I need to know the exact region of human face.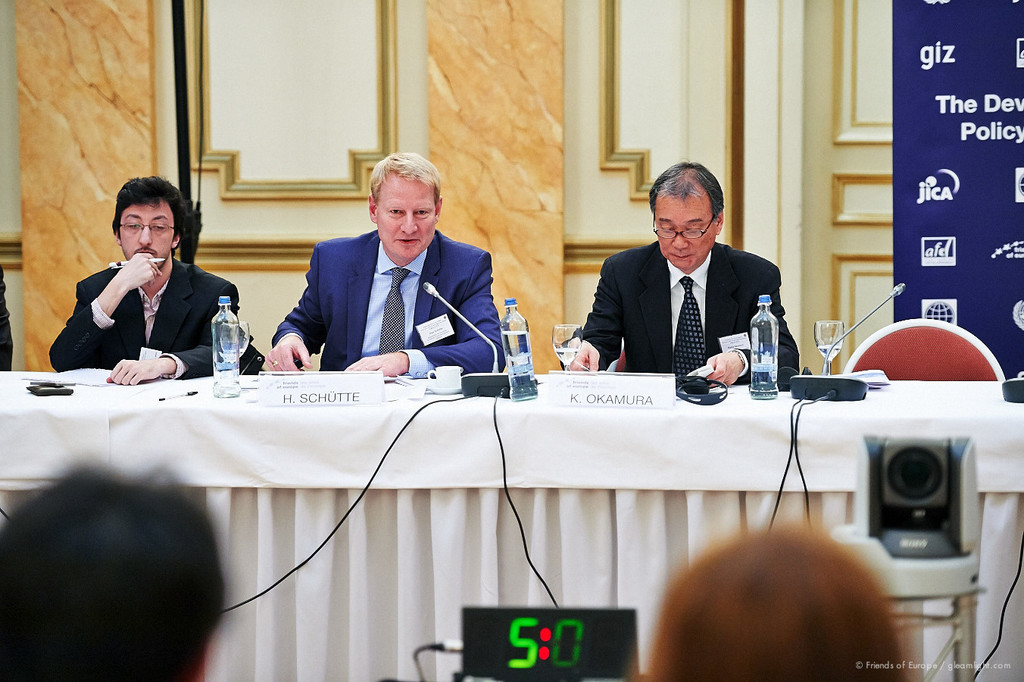
Region: rect(649, 196, 716, 272).
